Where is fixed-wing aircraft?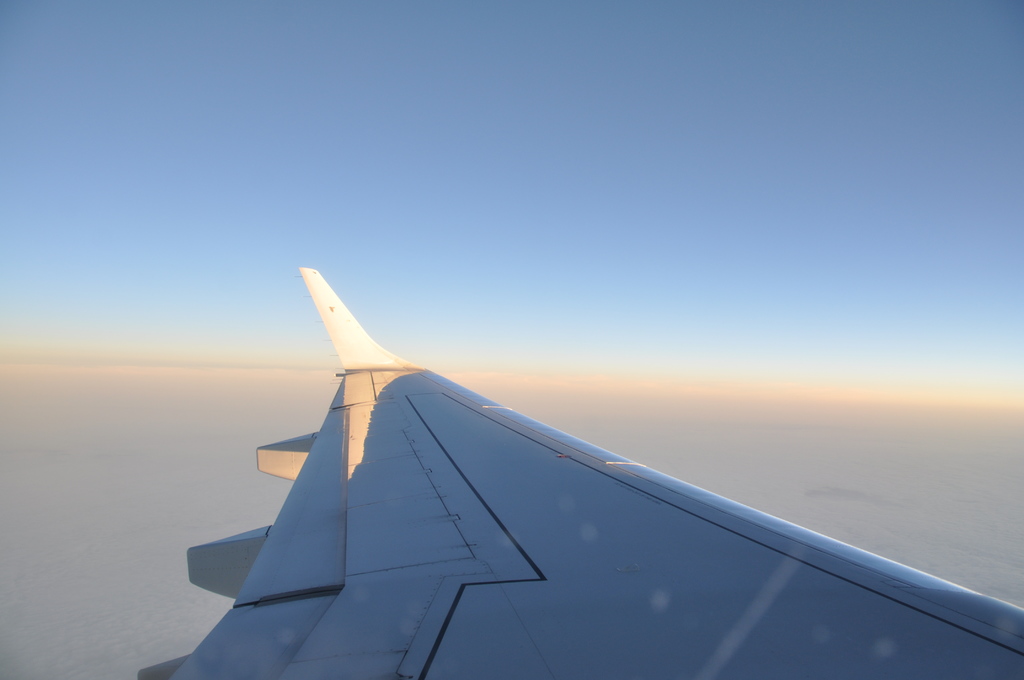
{"x1": 157, "y1": 254, "x2": 1023, "y2": 676}.
